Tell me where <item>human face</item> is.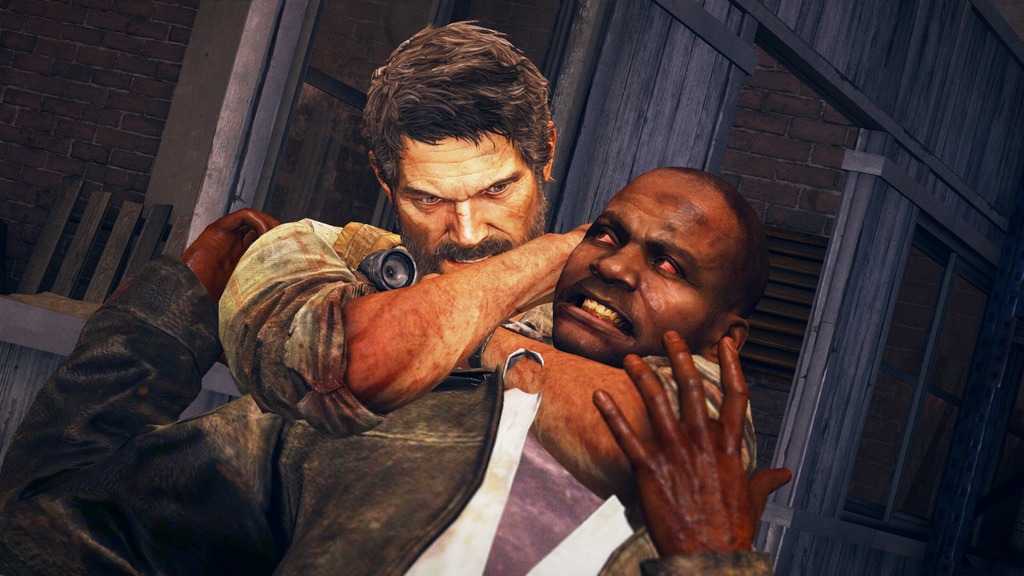
<item>human face</item> is at [left=392, top=132, right=552, bottom=278].
